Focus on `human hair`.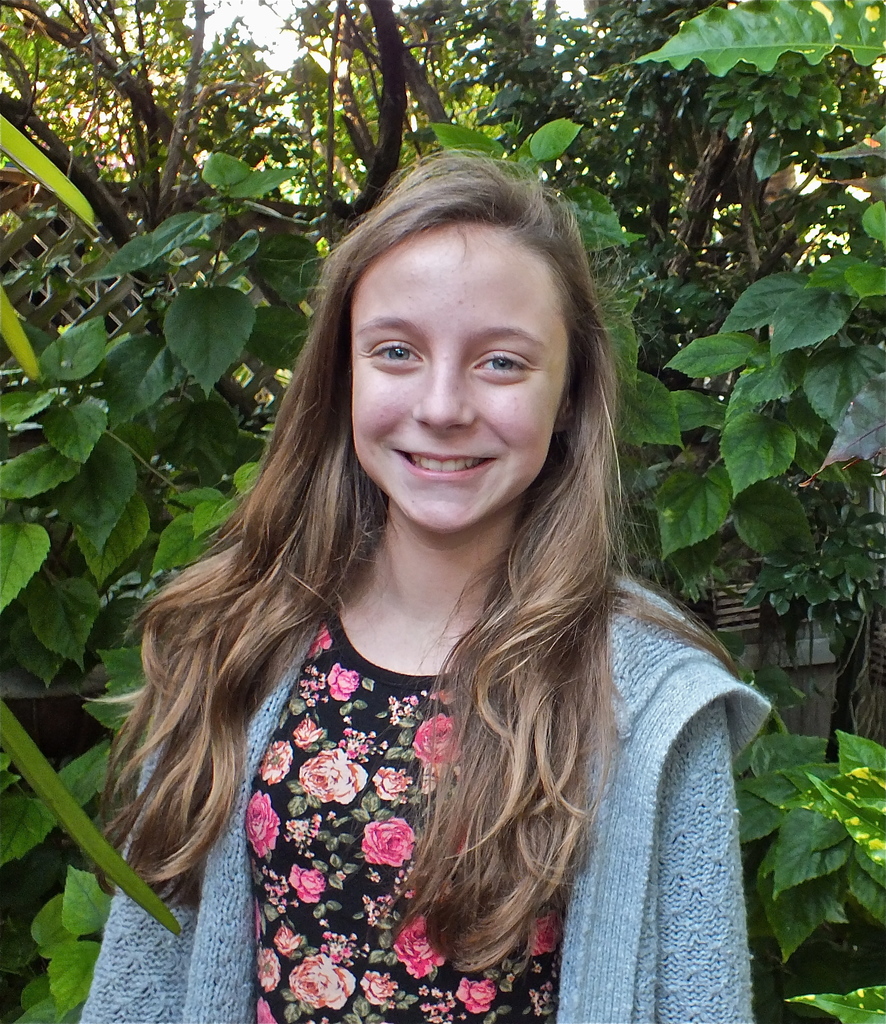
Focused at [left=141, top=189, right=674, bottom=929].
